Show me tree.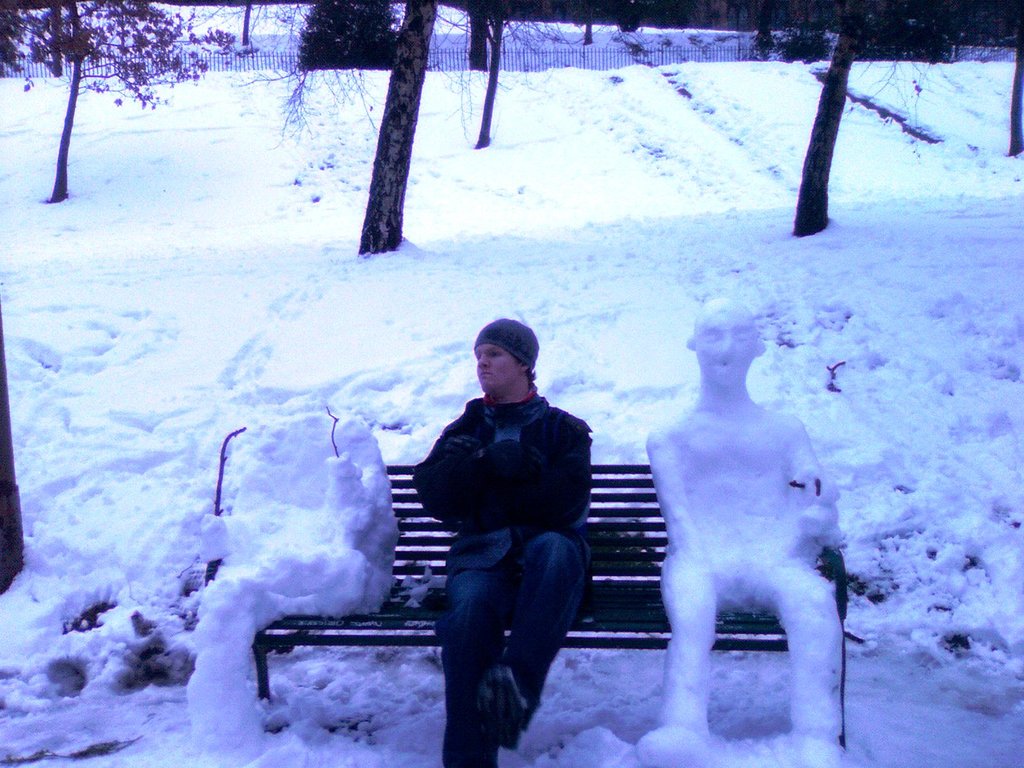
tree is here: [0,0,238,204].
